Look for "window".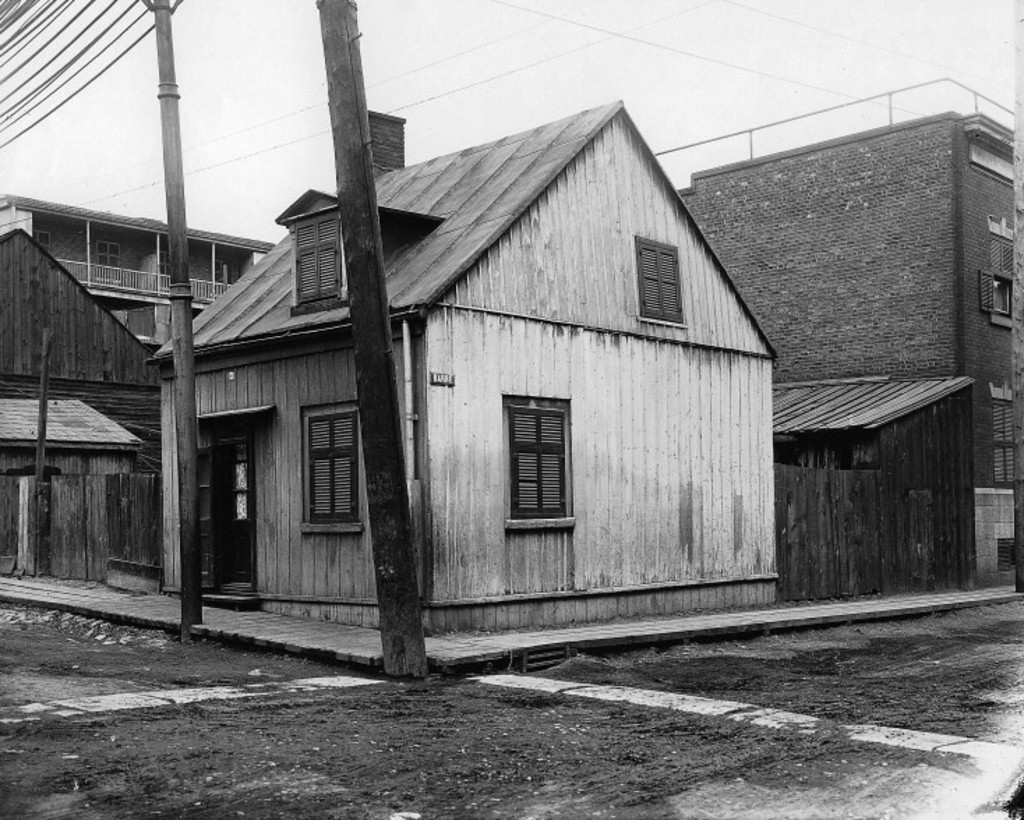
Found: l=93, t=240, r=123, b=269.
